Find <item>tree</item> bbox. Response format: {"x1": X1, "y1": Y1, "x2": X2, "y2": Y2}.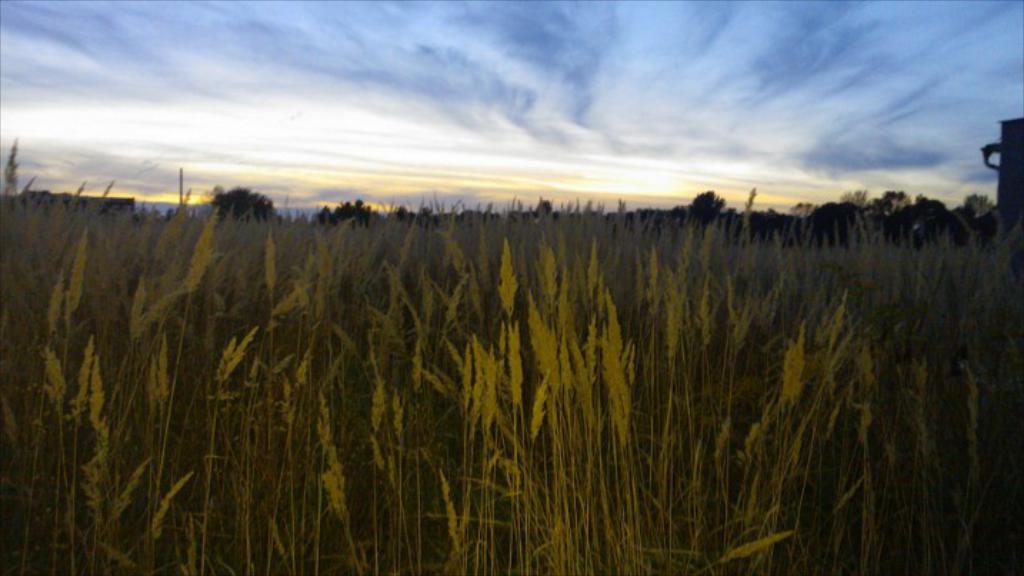
{"x1": 678, "y1": 186, "x2": 733, "y2": 223}.
